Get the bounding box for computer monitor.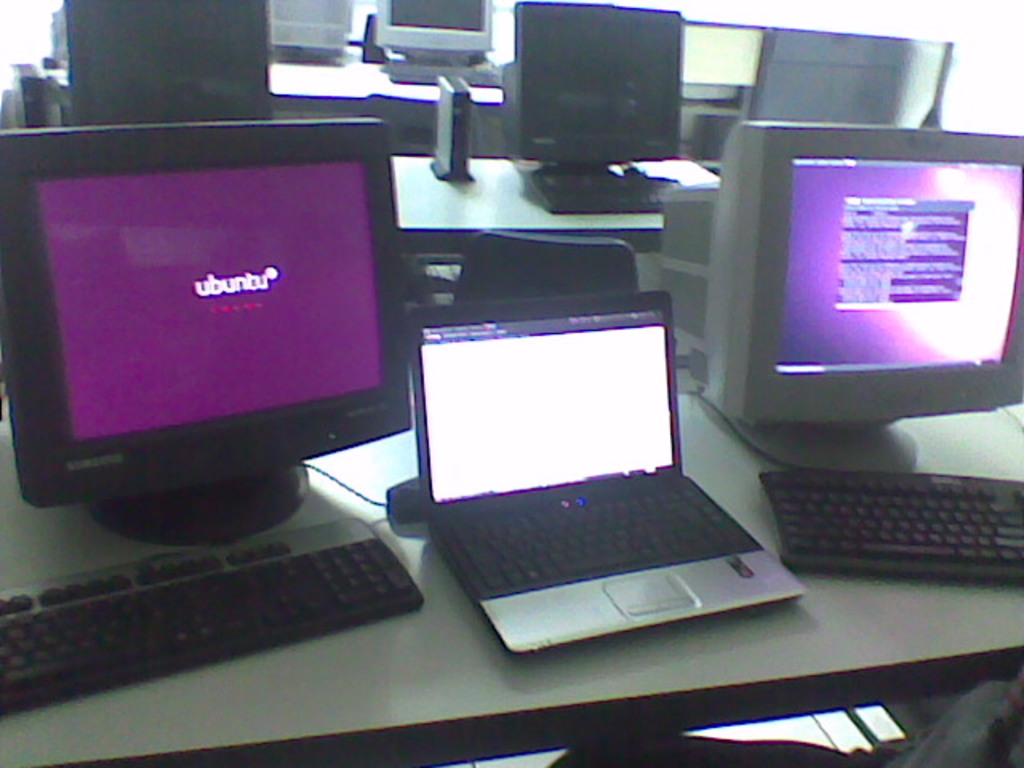
box=[2, 94, 434, 539].
